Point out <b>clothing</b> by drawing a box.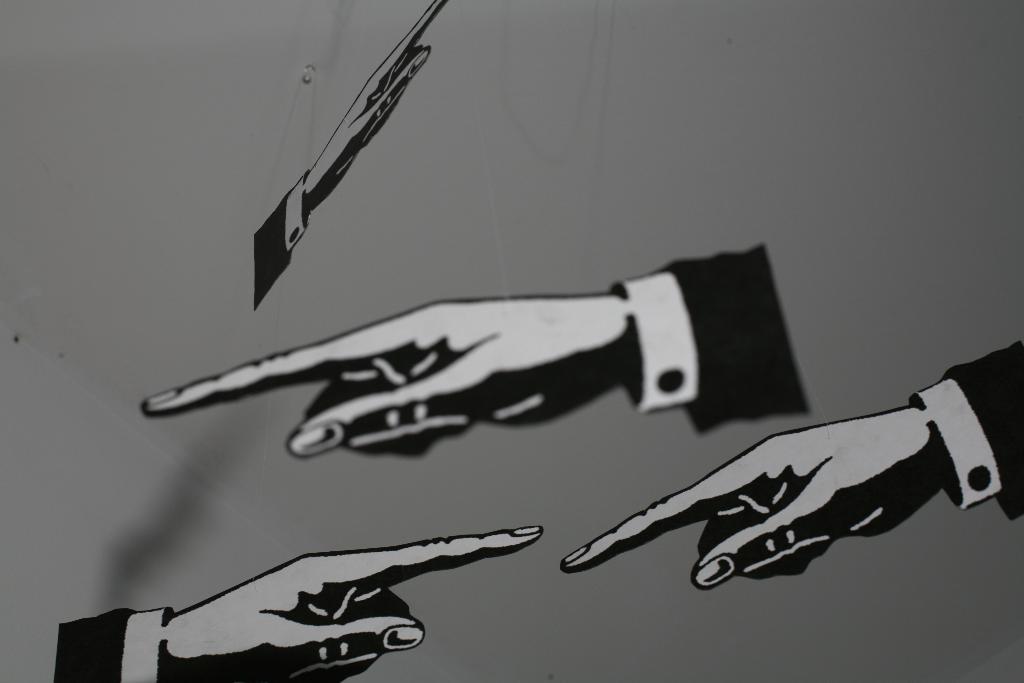
<region>614, 239, 820, 436</region>.
